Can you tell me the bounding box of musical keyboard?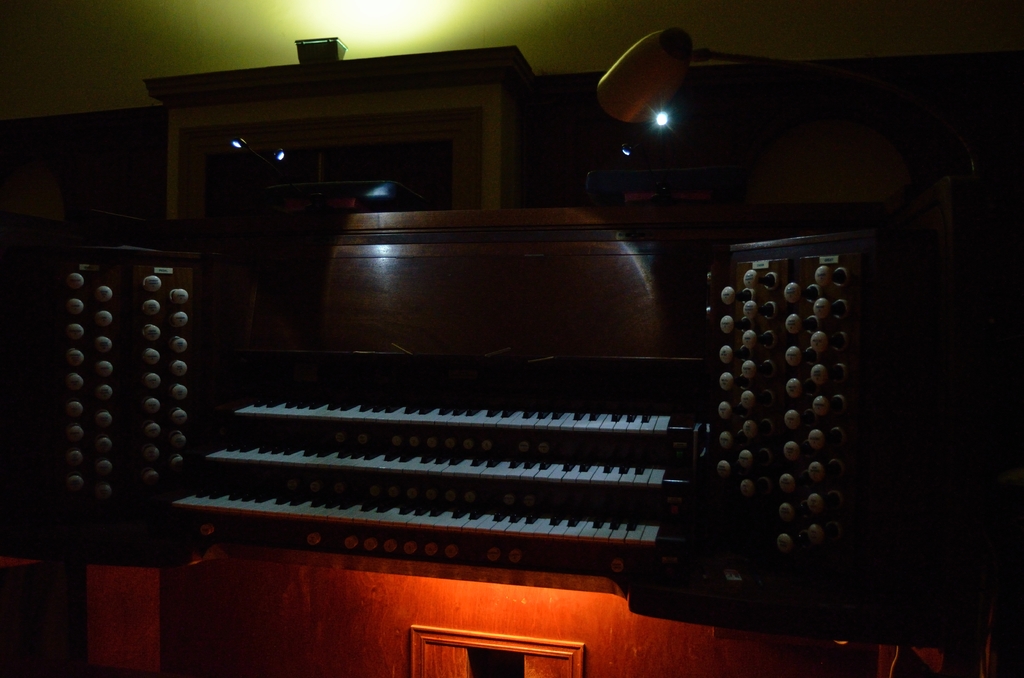
bbox=(3, 181, 945, 631).
